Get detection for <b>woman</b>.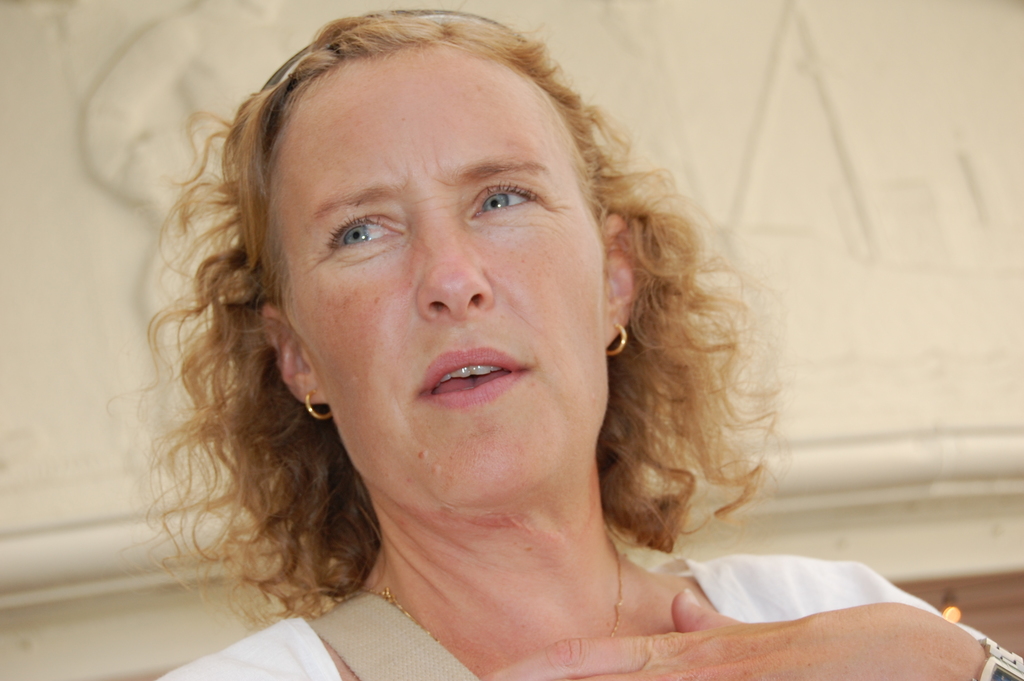
Detection: 150/4/1023/680.
